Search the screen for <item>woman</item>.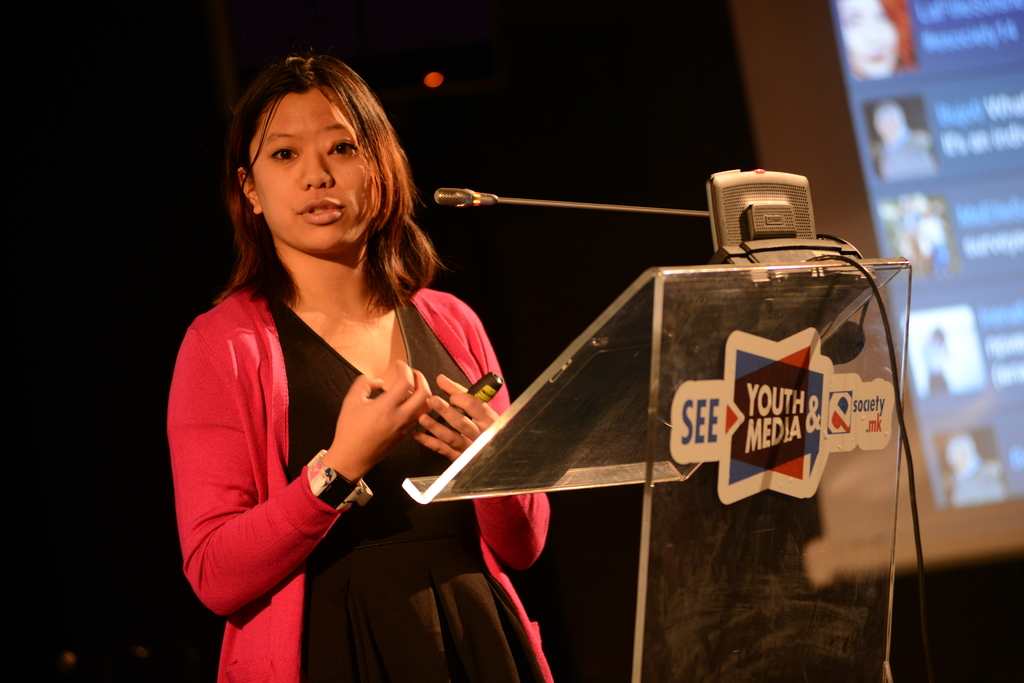
Found at crop(159, 53, 515, 668).
